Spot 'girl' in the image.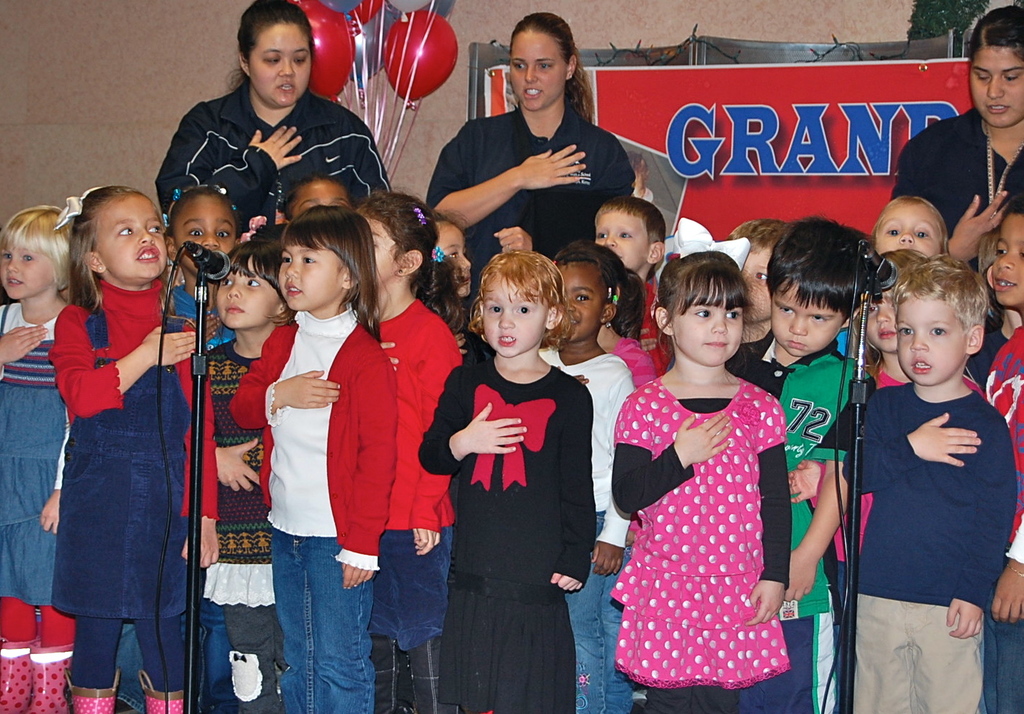
'girl' found at (420, 253, 596, 713).
